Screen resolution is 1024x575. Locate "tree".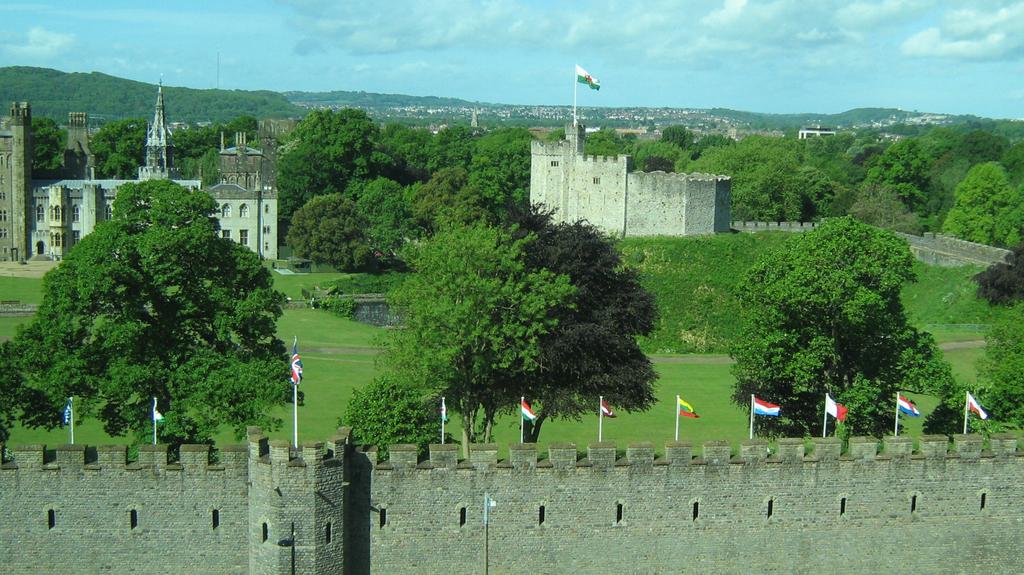
<box>342,168,417,241</box>.
